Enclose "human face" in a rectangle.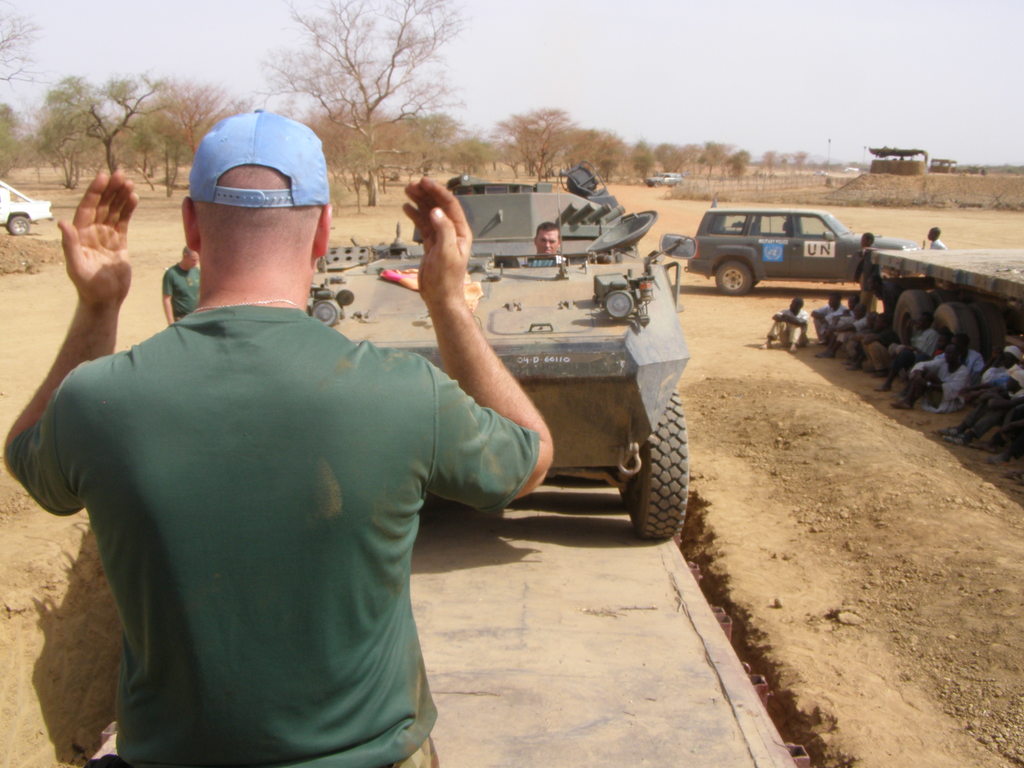
<bbox>187, 250, 198, 268</bbox>.
